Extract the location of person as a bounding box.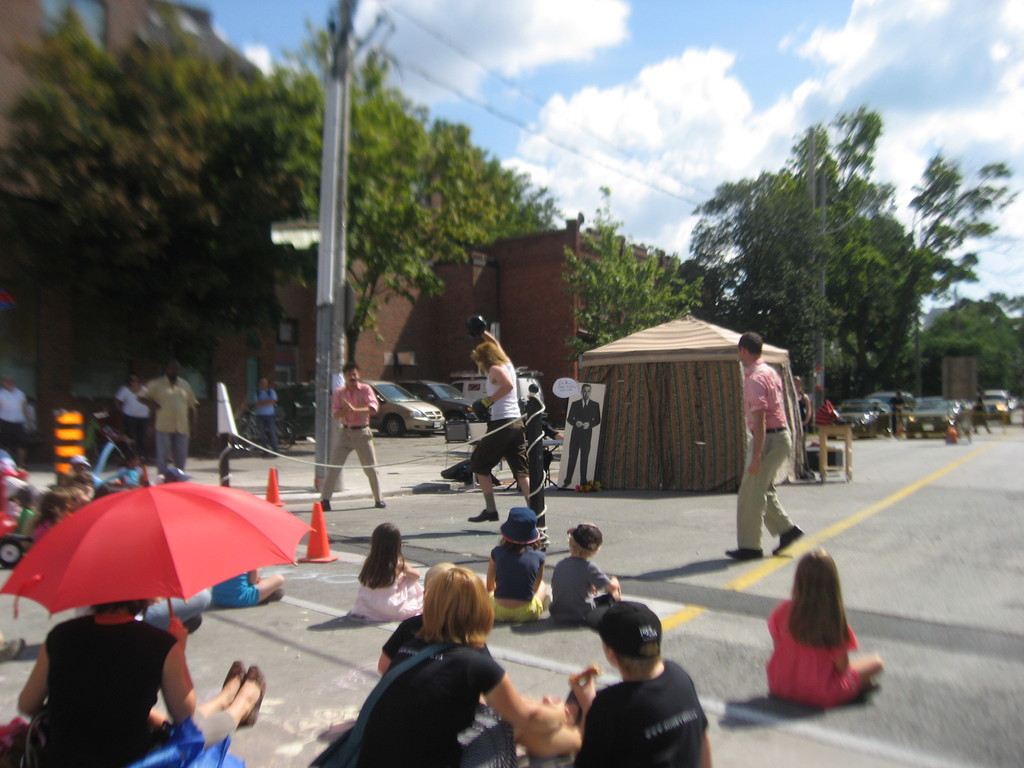
detection(504, 605, 721, 767).
